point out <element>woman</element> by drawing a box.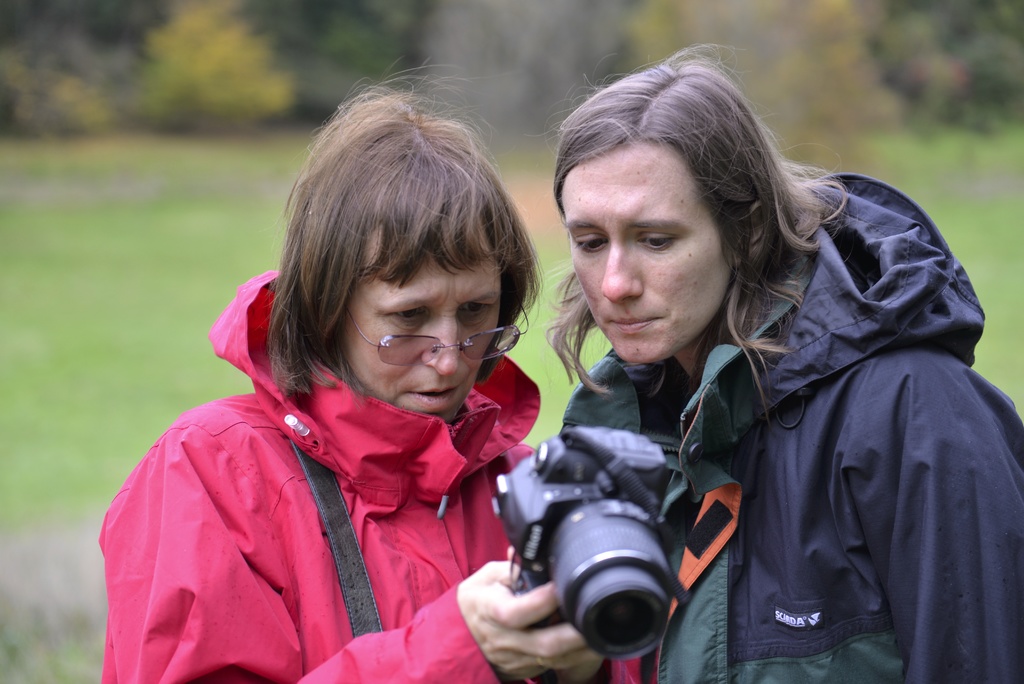
box=[434, 51, 991, 683].
